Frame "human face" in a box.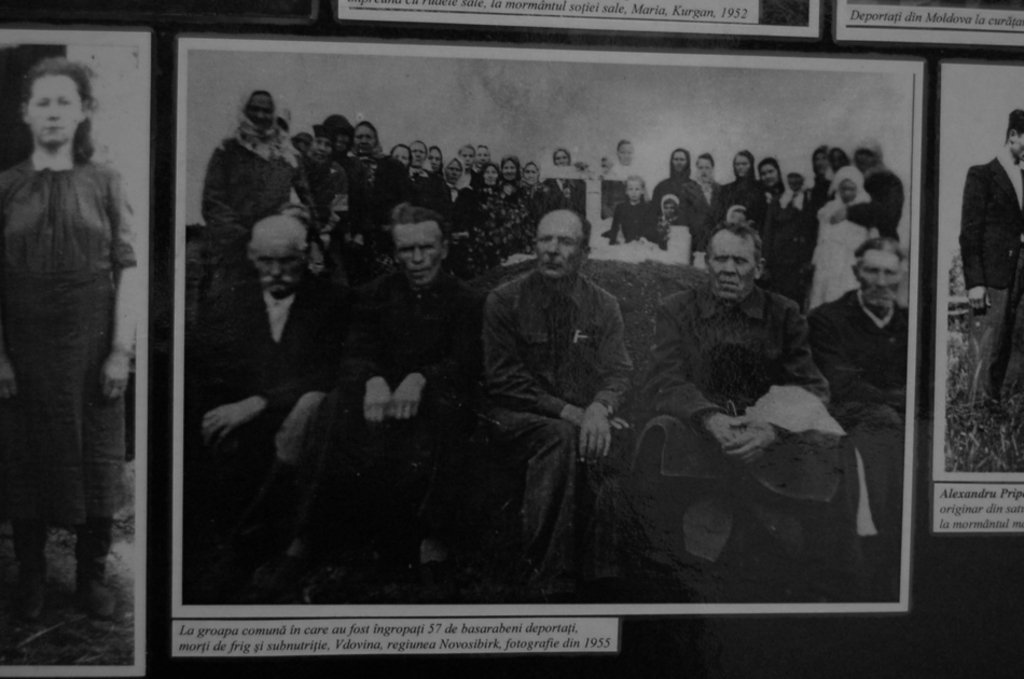
[735, 155, 750, 177].
